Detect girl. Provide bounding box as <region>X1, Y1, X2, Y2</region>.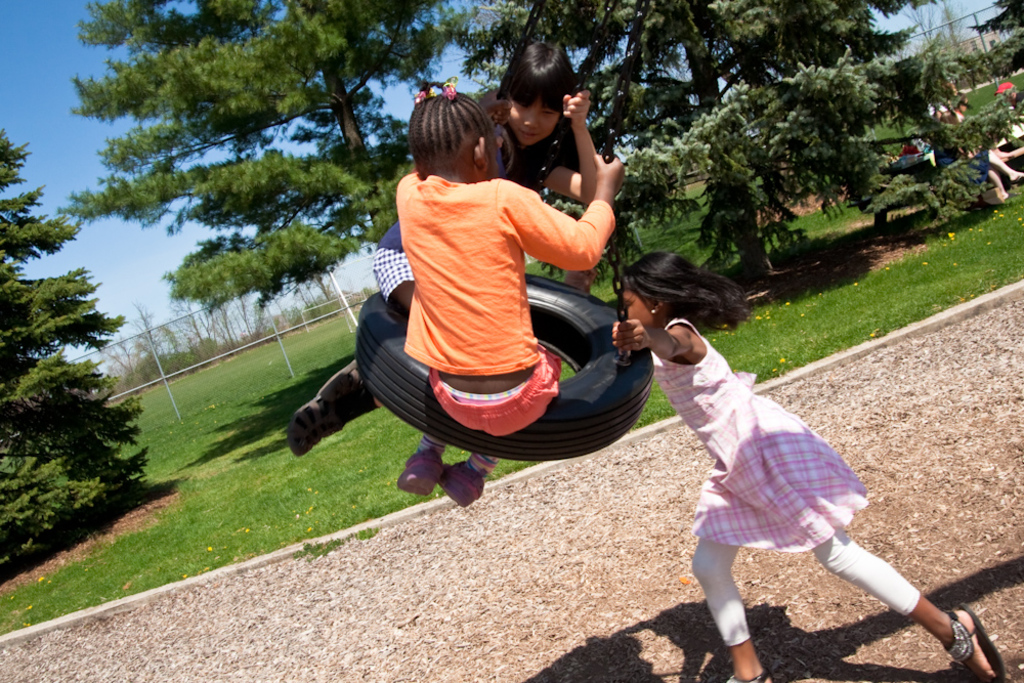
<region>609, 249, 1010, 681</region>.
